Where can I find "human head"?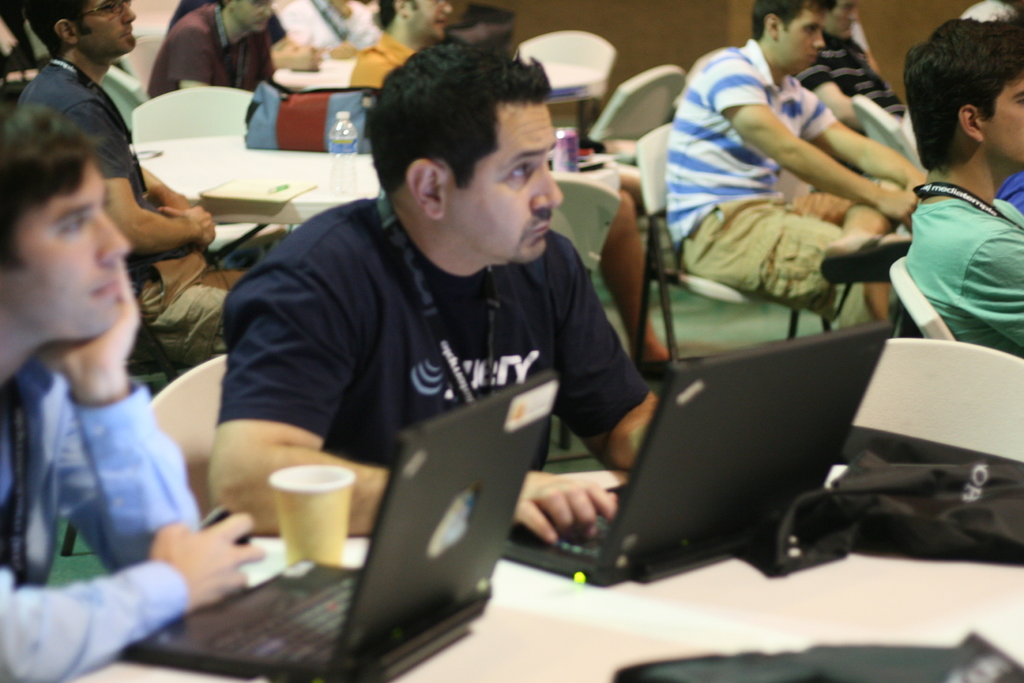
You can find it at 749,0,831,80.
